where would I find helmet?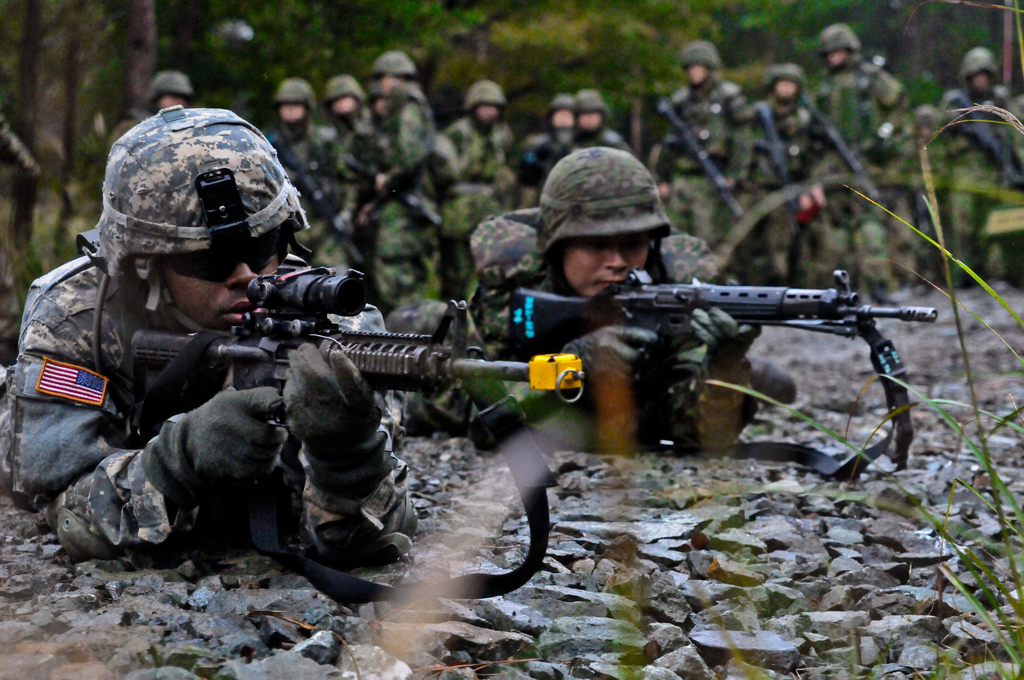
At 464/80/506/130.
